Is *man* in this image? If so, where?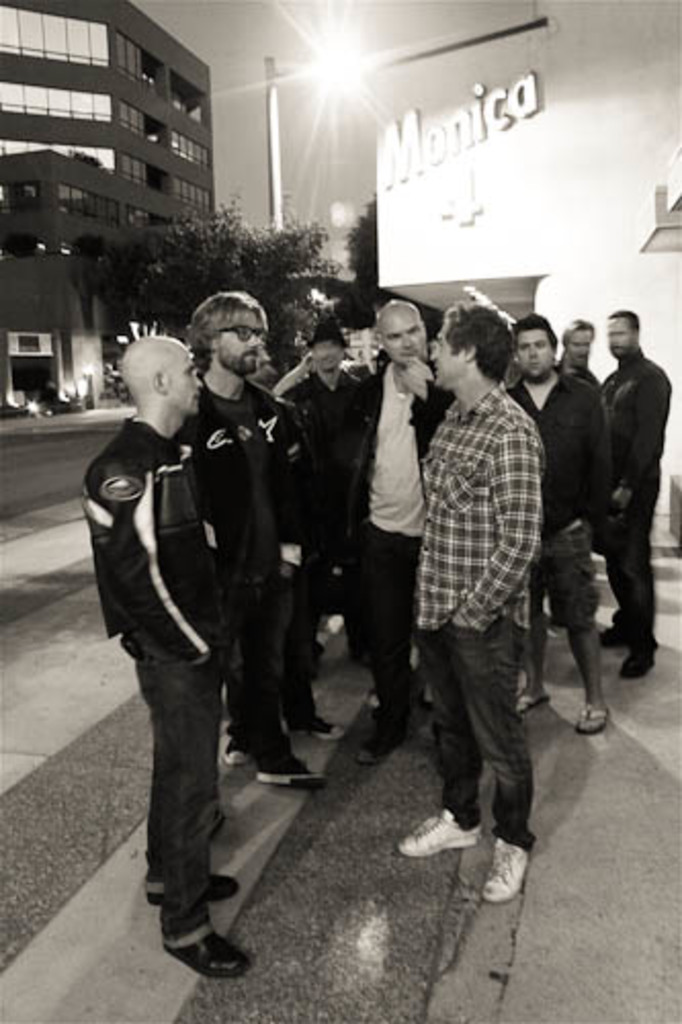
Yes, at [397, 301, 565, 915].
